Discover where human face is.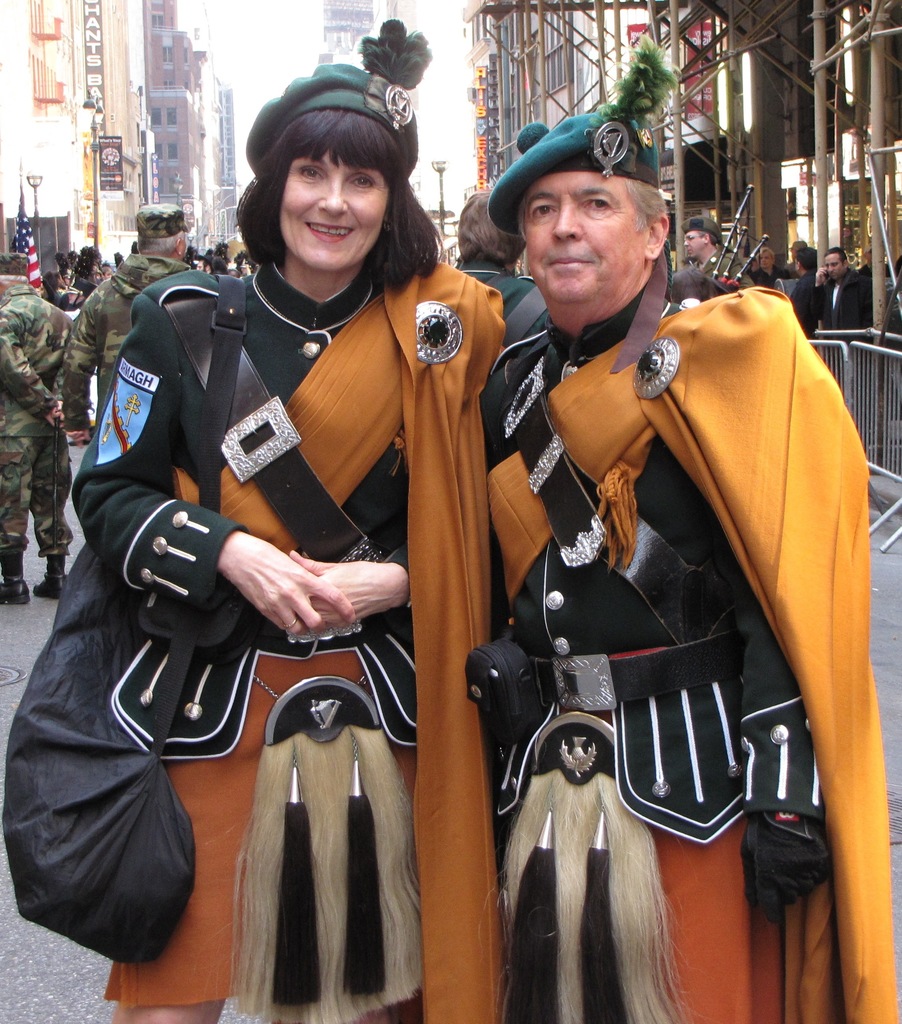
Discovered at 825,253,843,282.
